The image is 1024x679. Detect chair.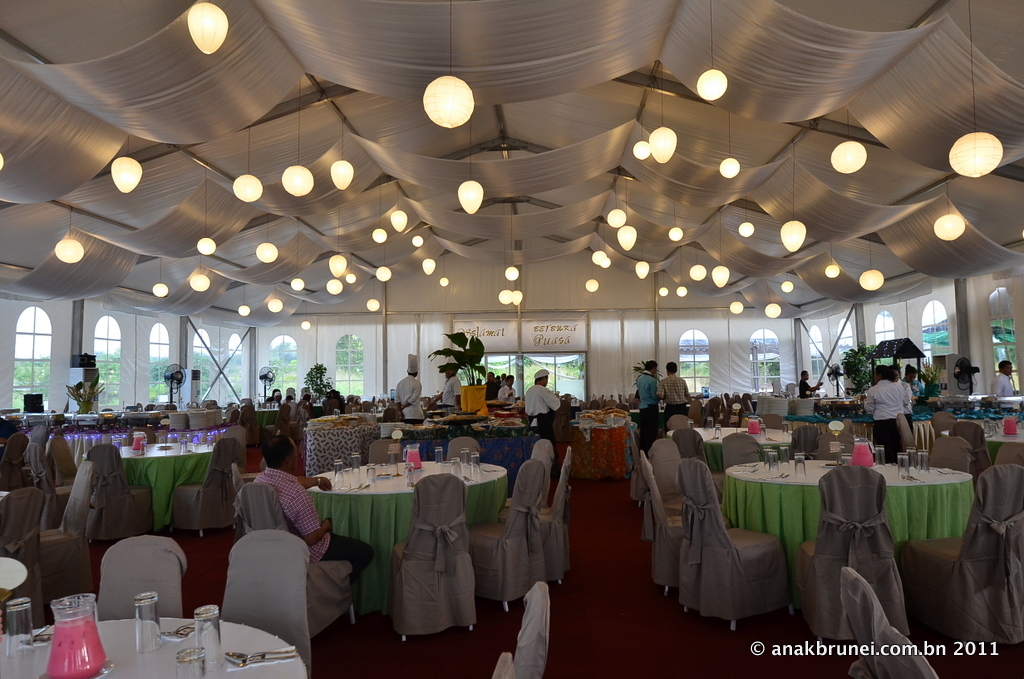
Detection: Rect(467, 457, 553, 613).
